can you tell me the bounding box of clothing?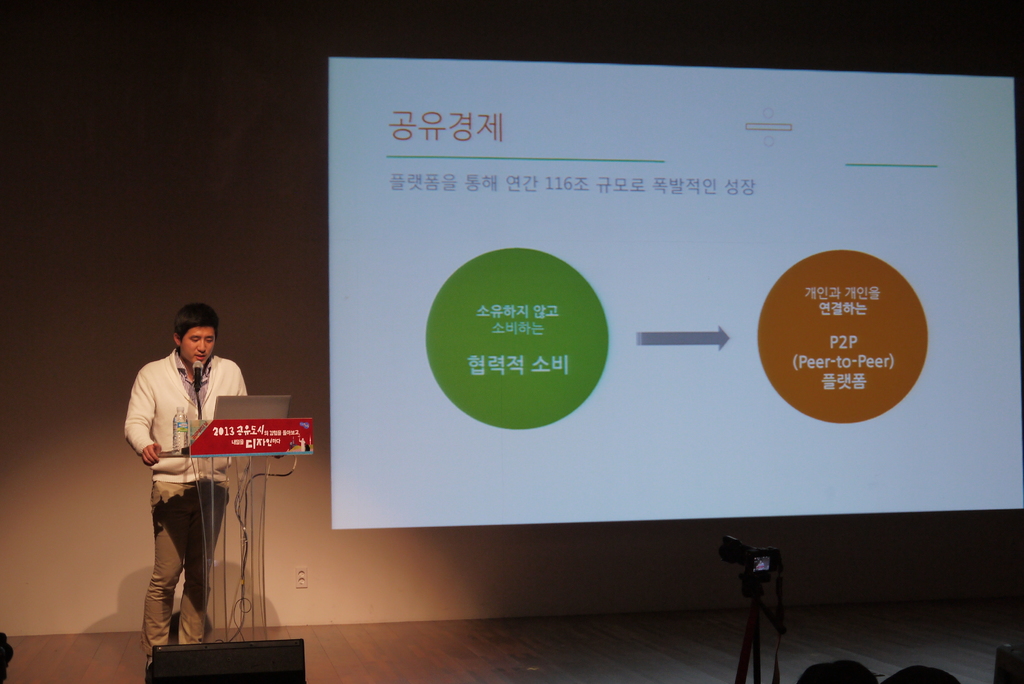
(120, 345, 251, 651).
